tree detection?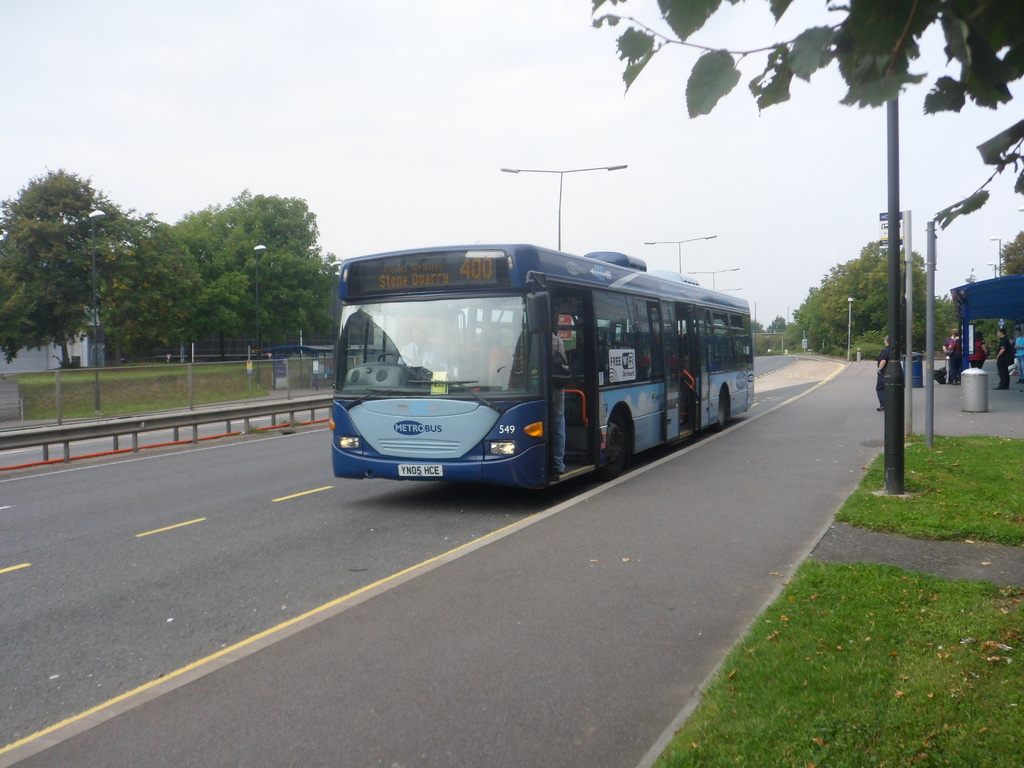
bbox=[769, 309, 794, 358]
